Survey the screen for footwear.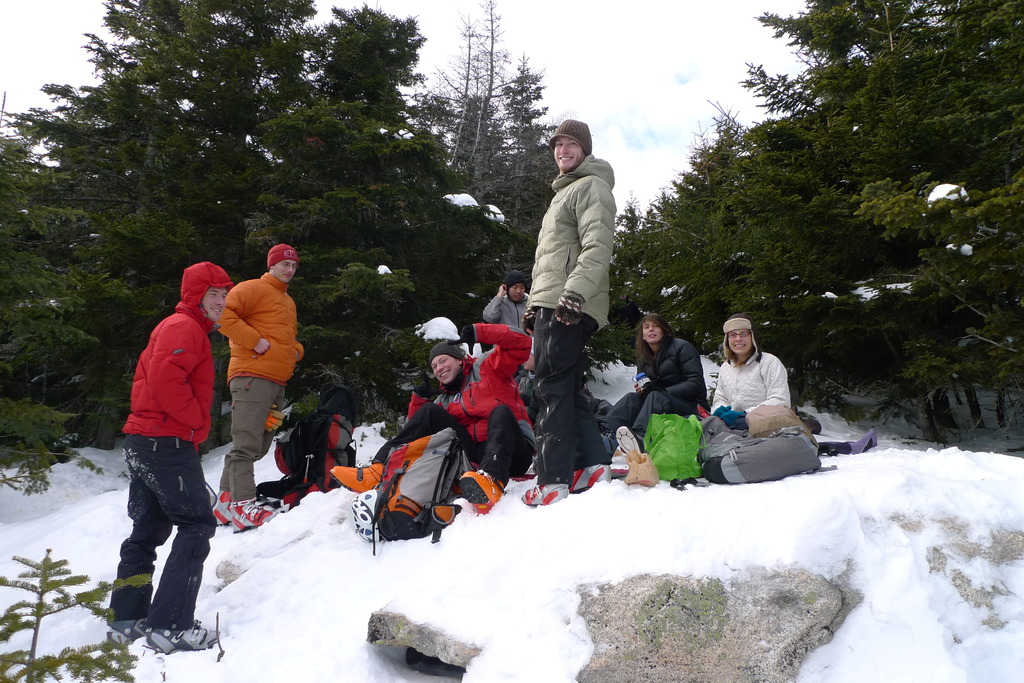
Survey found: x1=229, y1=501, x2=275, y2=532.
